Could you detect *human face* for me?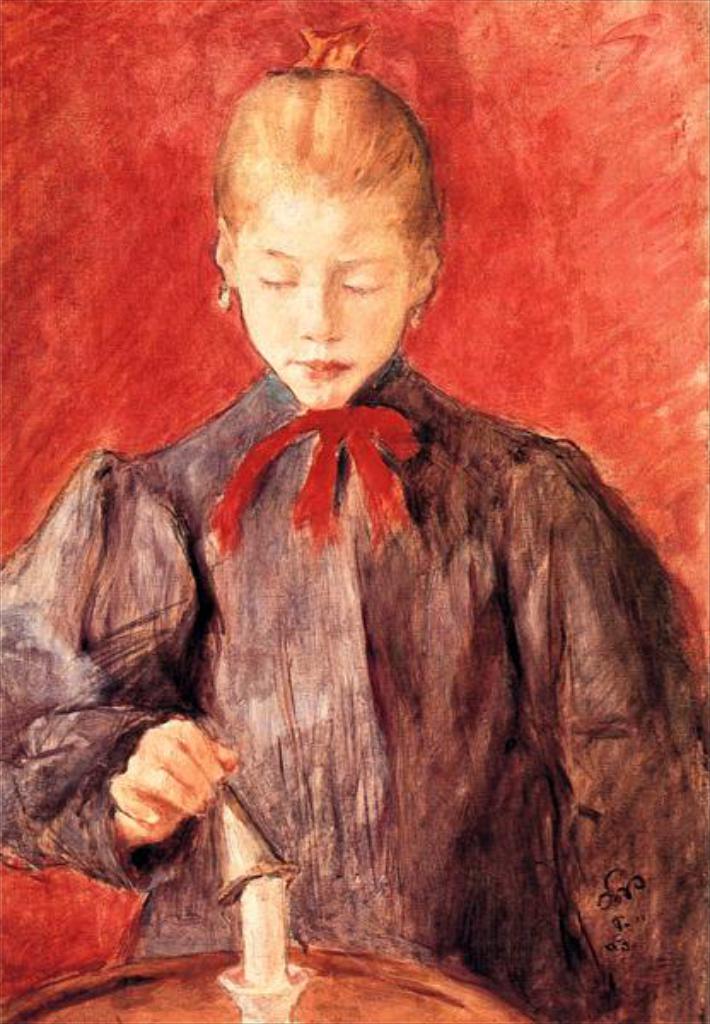
Detection result: region(232, 181, 415, 411).
